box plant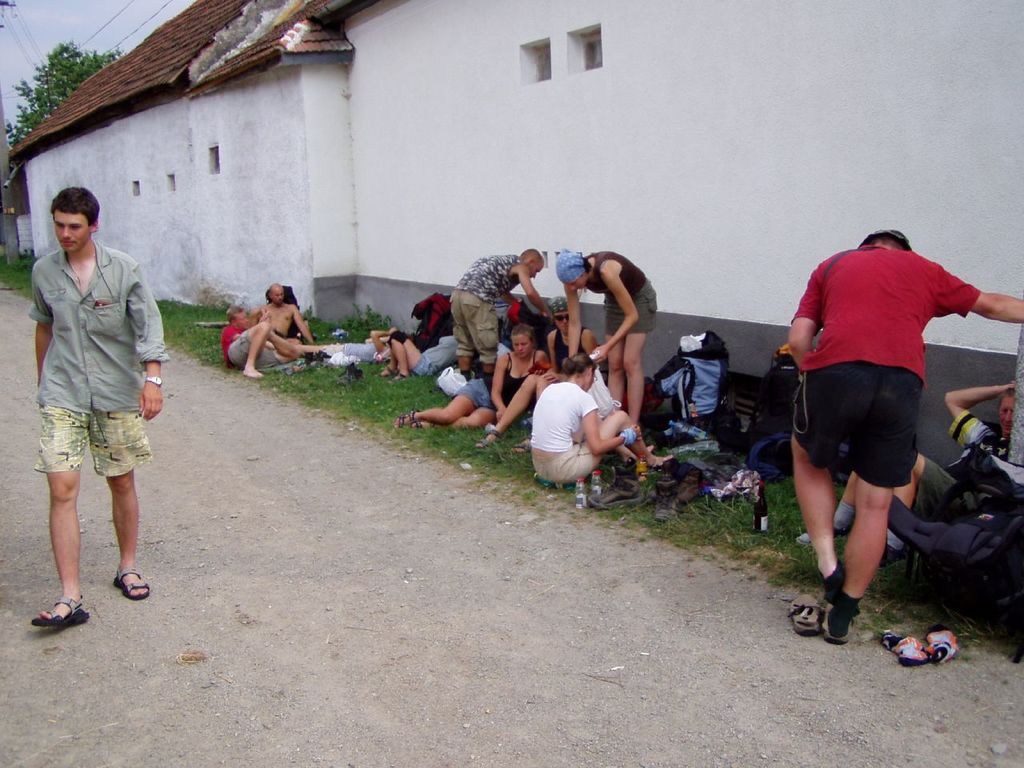
(x1=2, y1=242, x2=49, y2=306)
